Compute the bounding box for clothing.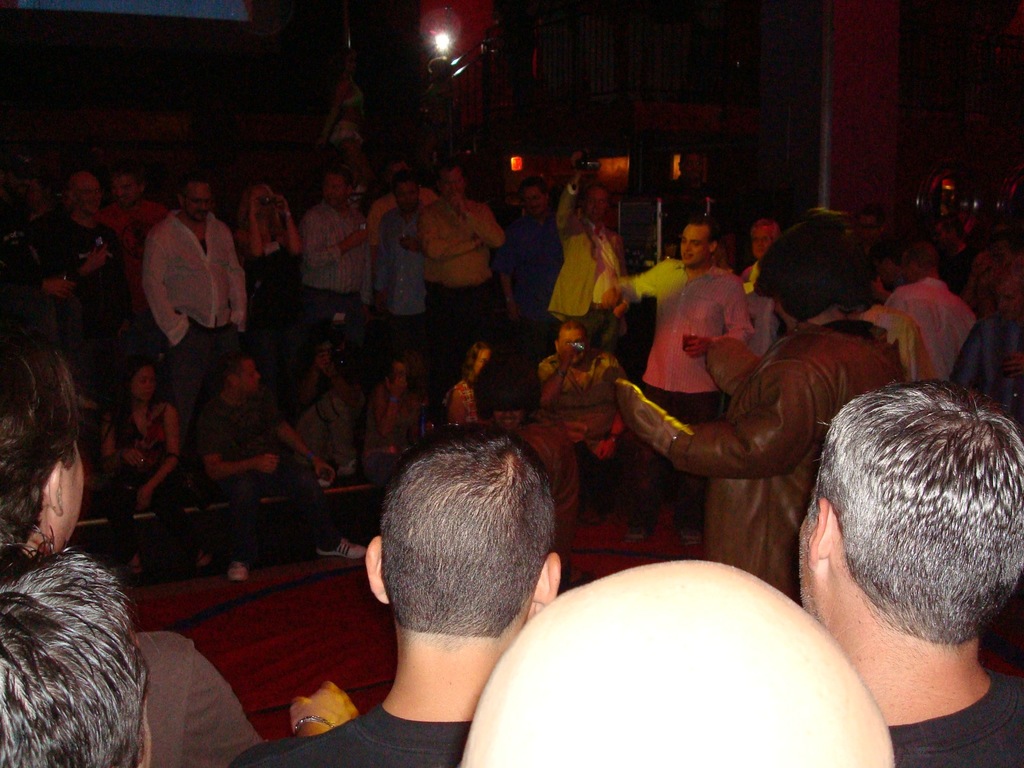
box=[246, 226, 298, 375].
